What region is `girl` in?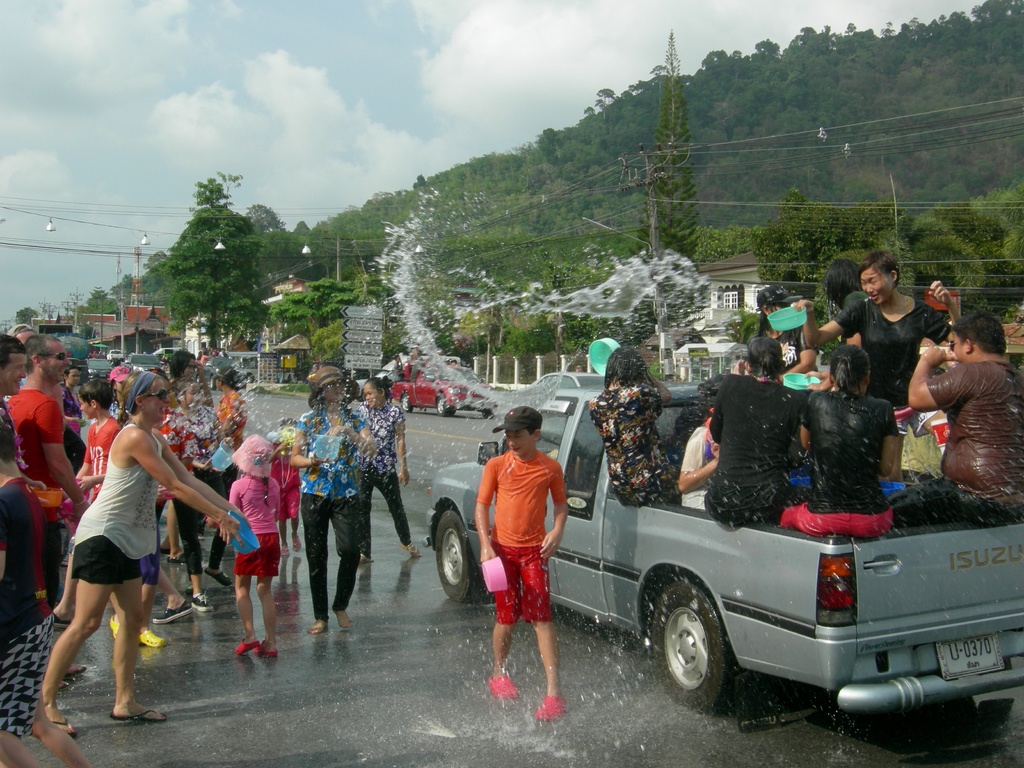
box(355, 375, 422, 566).
